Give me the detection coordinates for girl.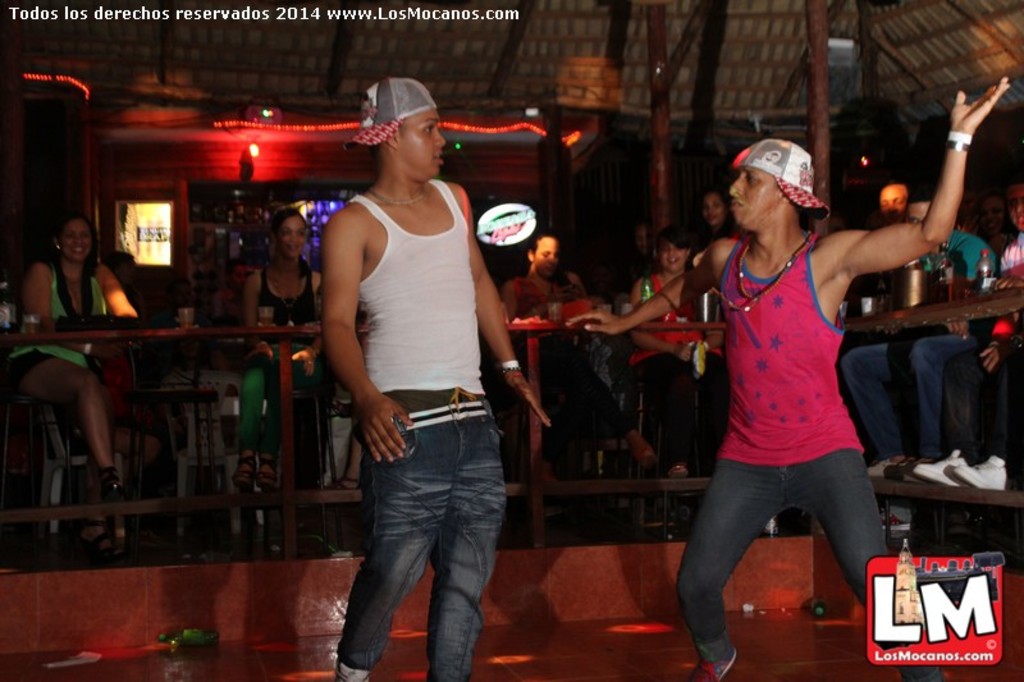
x1=5 y1=216 x2=140 y2=502.
